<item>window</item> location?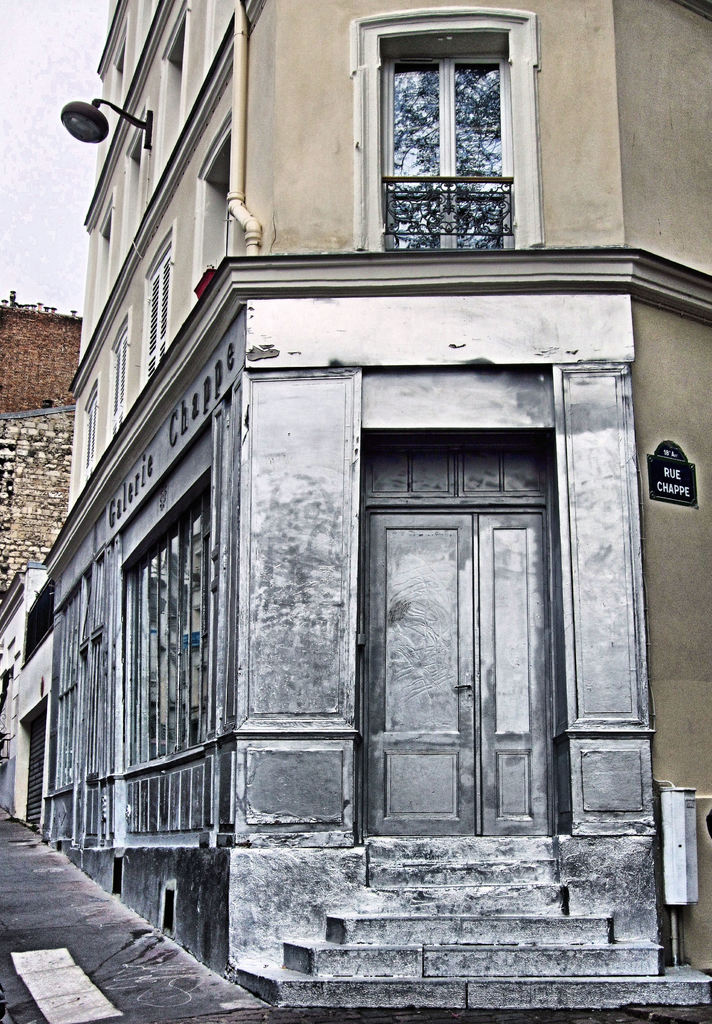
81,376,98,483
